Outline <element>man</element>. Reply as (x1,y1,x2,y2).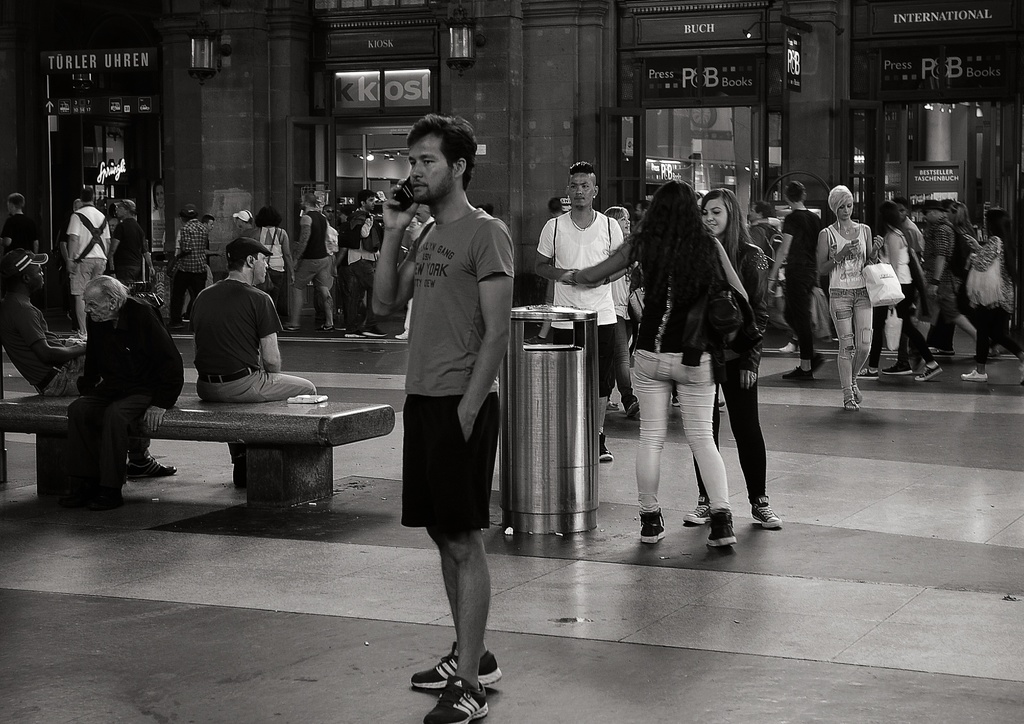
(166,205,207,309).
